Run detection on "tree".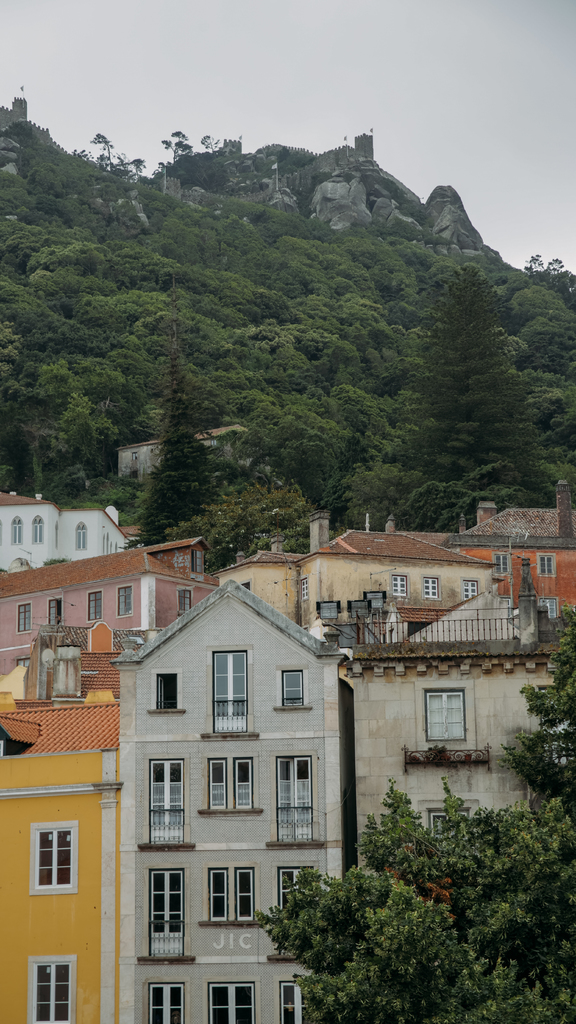
Result: region(249, 775, 575, 1023).
